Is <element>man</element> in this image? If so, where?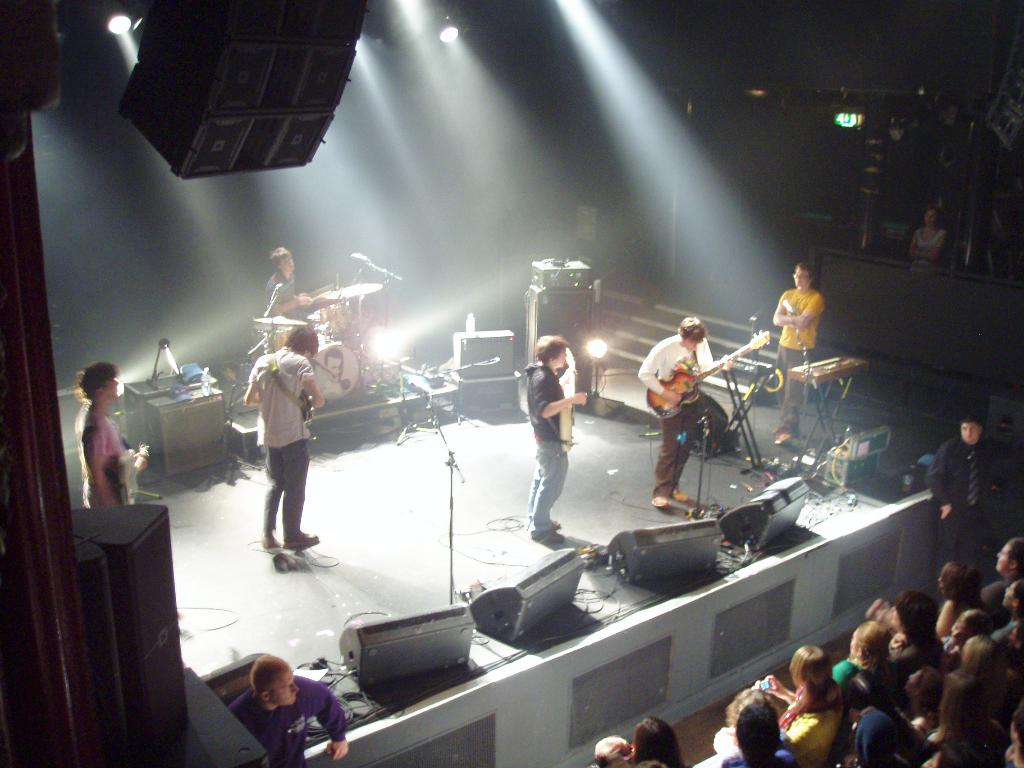
Yes, at (x1=266, y1=250, x2=315, y2=320).
